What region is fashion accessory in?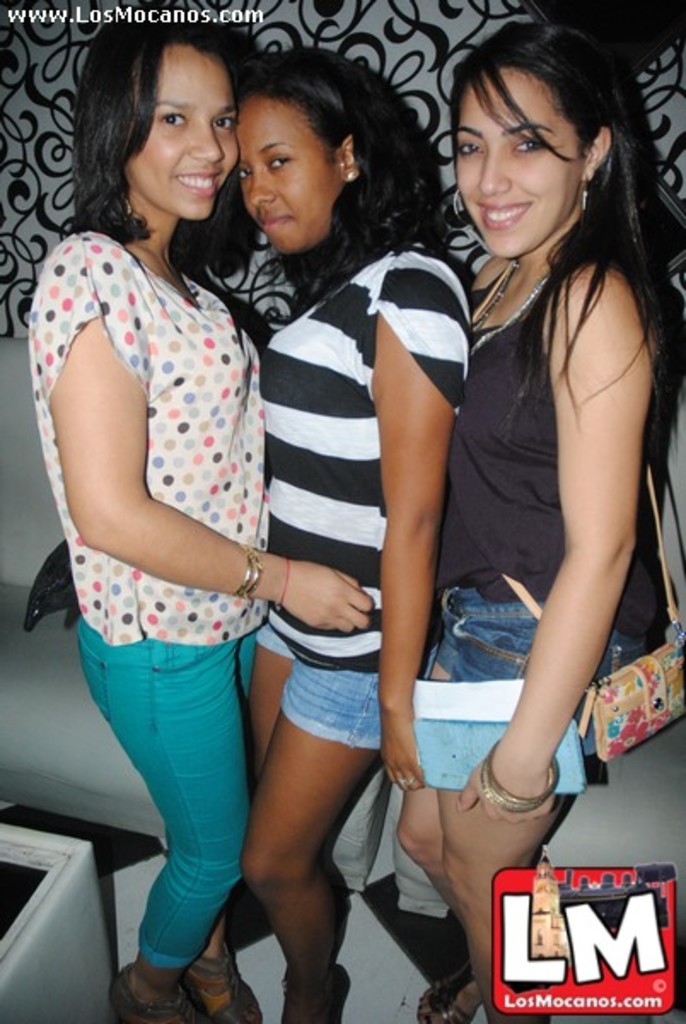
<bbox>449, 188, 469, 229</bbox>.
